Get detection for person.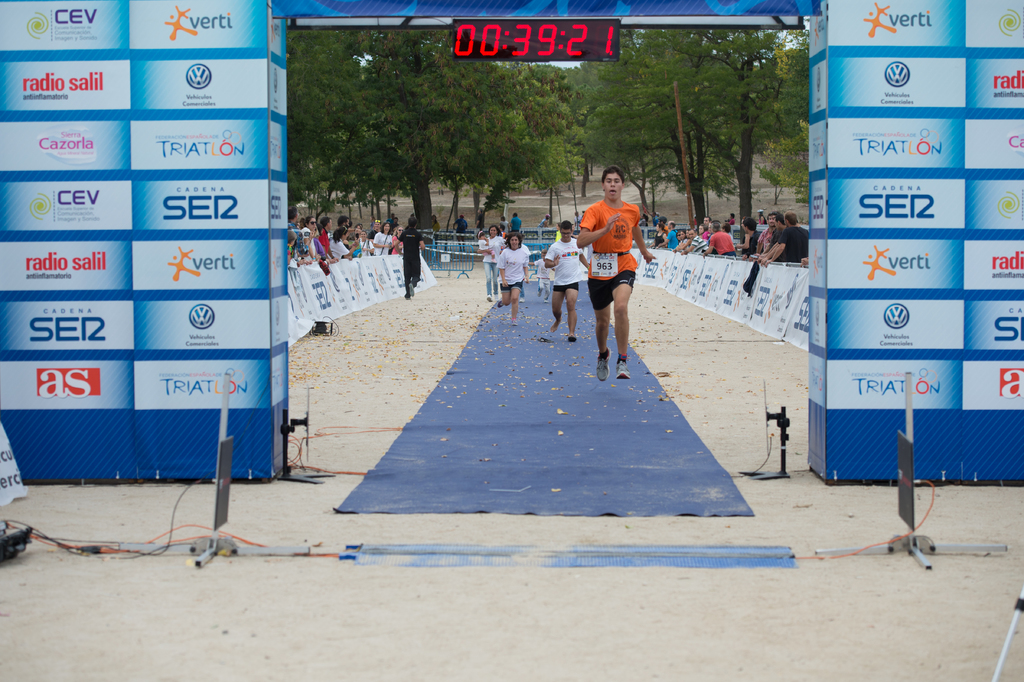
Detection: [left=396, top=213, right=420, bottom=300].
